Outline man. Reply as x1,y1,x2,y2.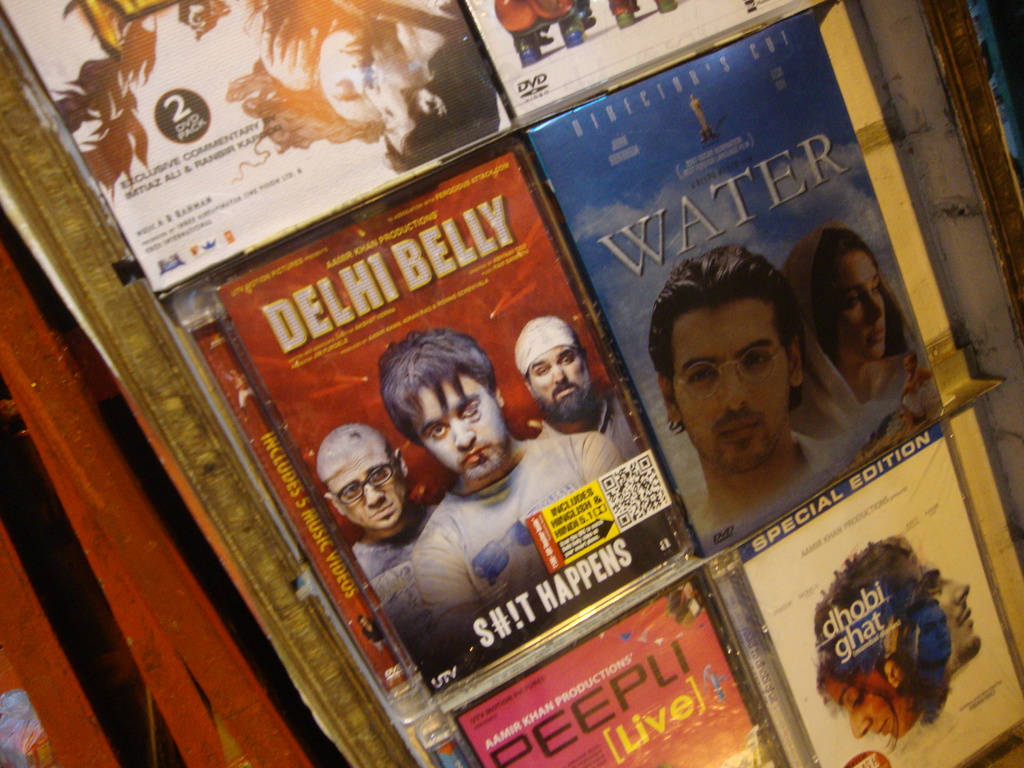
646,244,846,552.
